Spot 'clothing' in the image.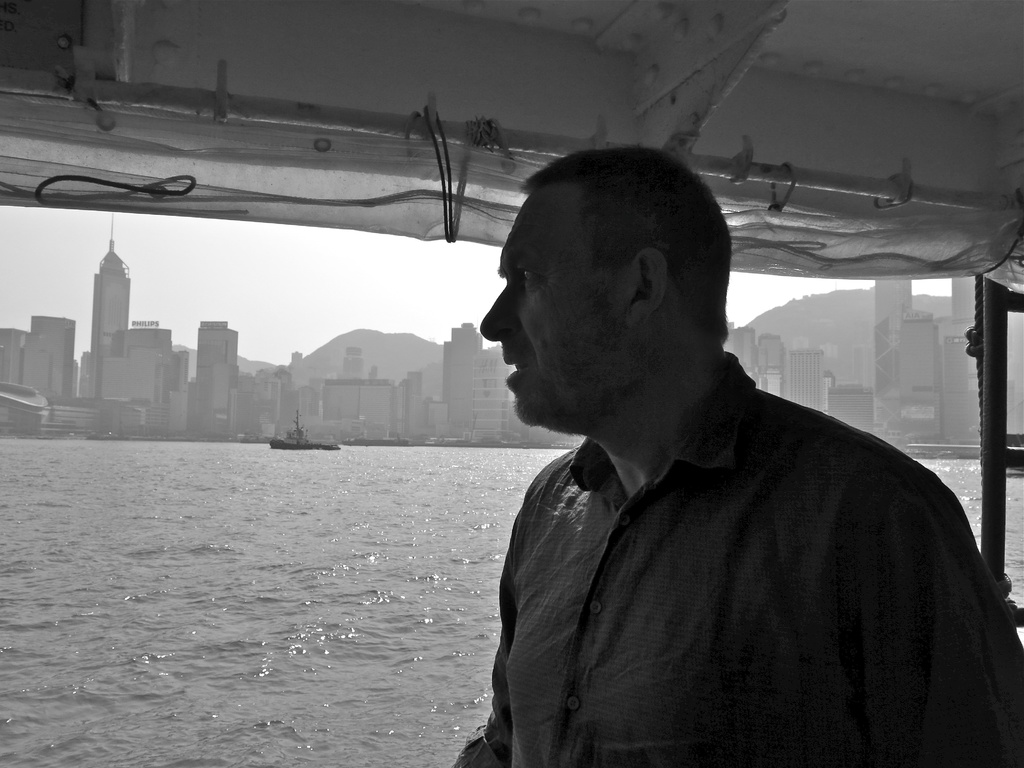
'clothing' found at select_region(451, 331, 991, 763).
